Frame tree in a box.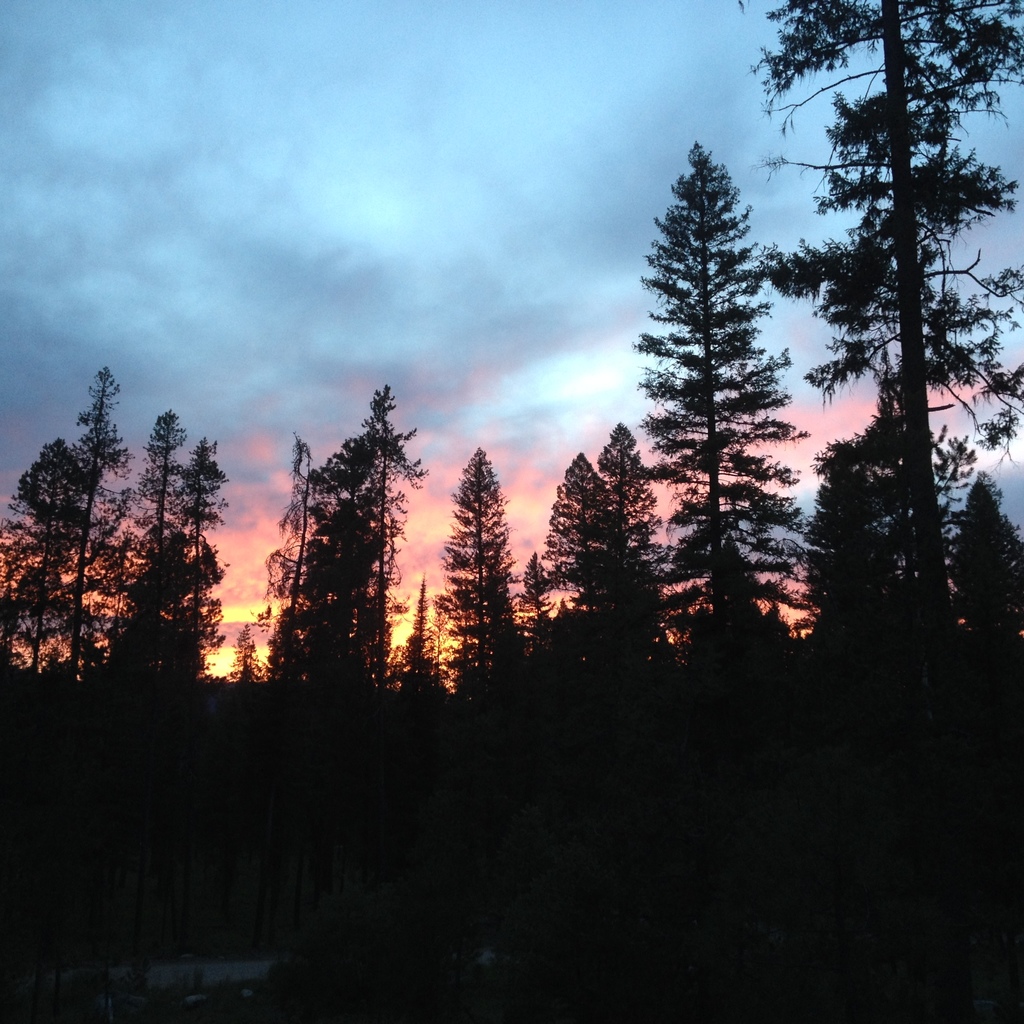
box(273, 422, 385, 683).
